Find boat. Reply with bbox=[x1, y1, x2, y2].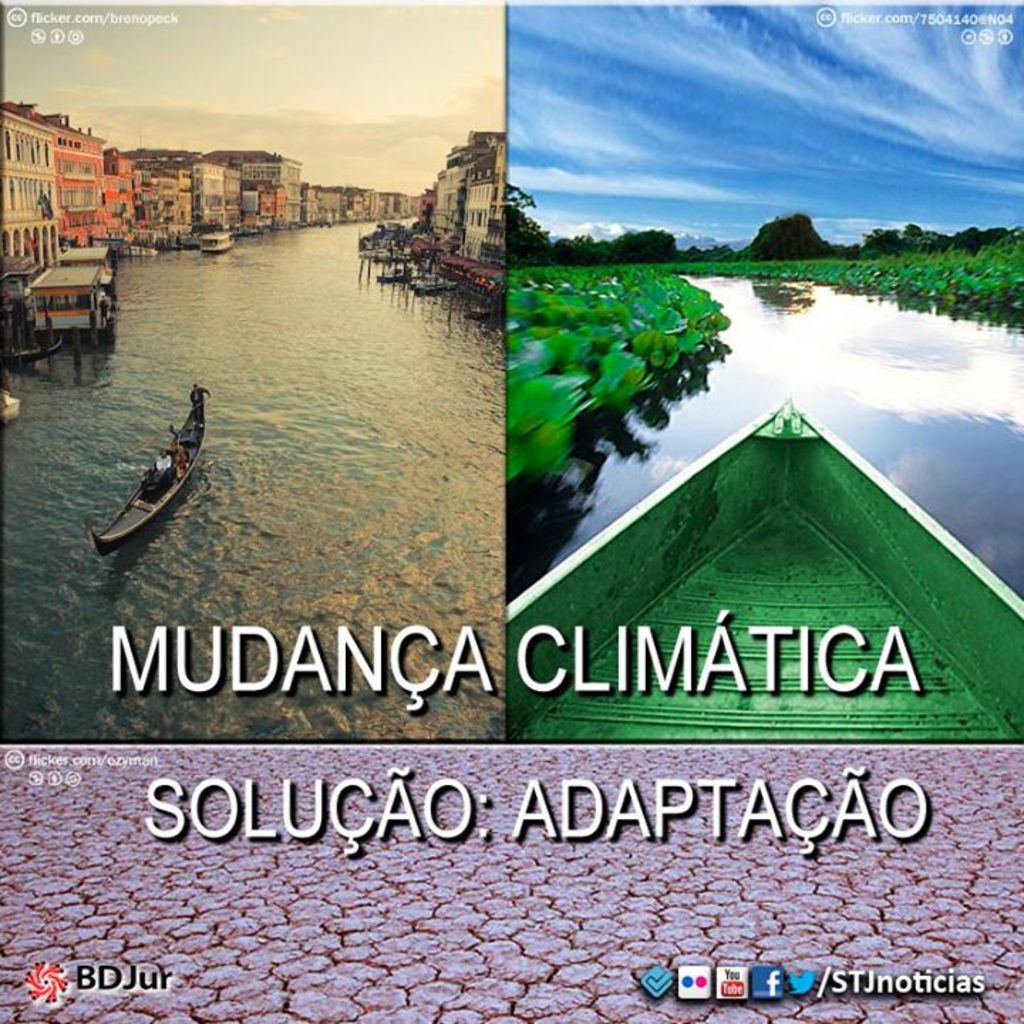
bbox=[196, 223, 246, 255].
